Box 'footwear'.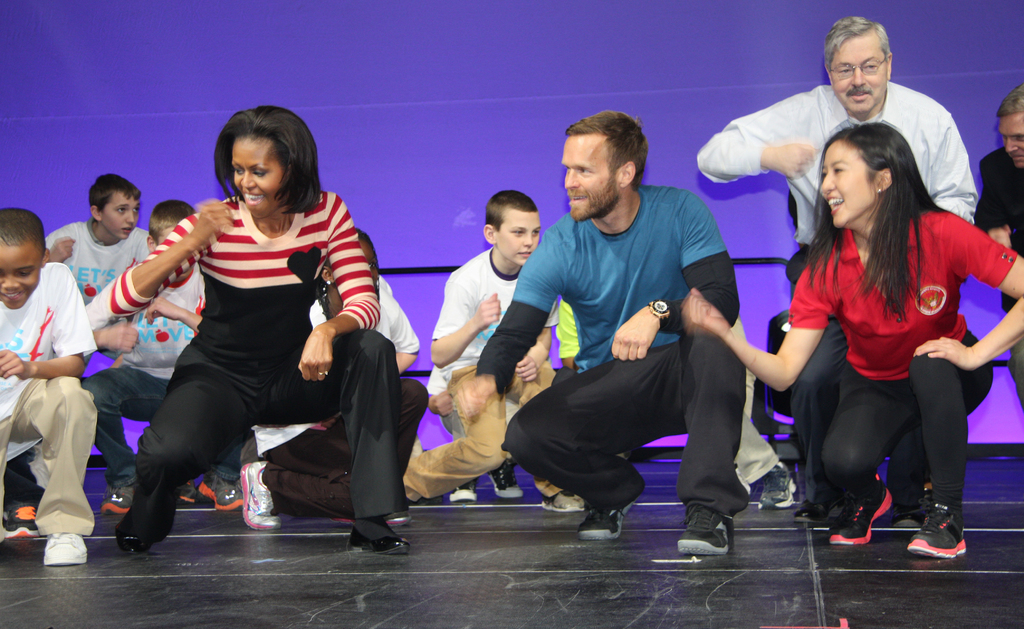
43, 529, 88, 568.
